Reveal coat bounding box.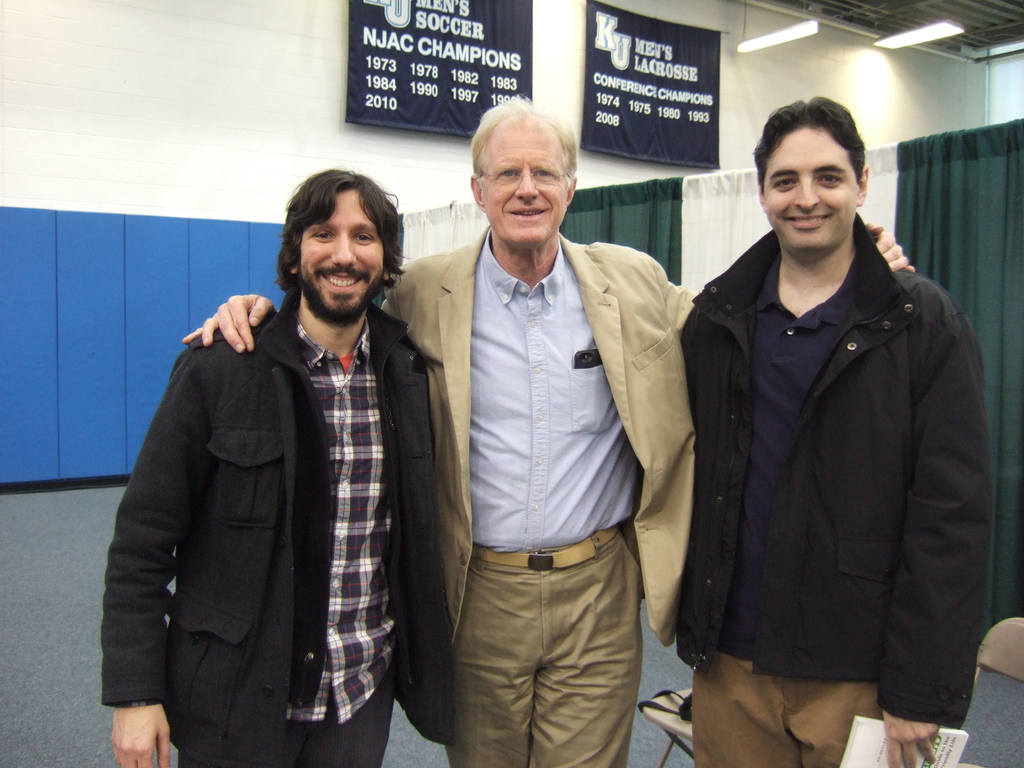
Revealed: bbox(371, 227, 692, 660).
